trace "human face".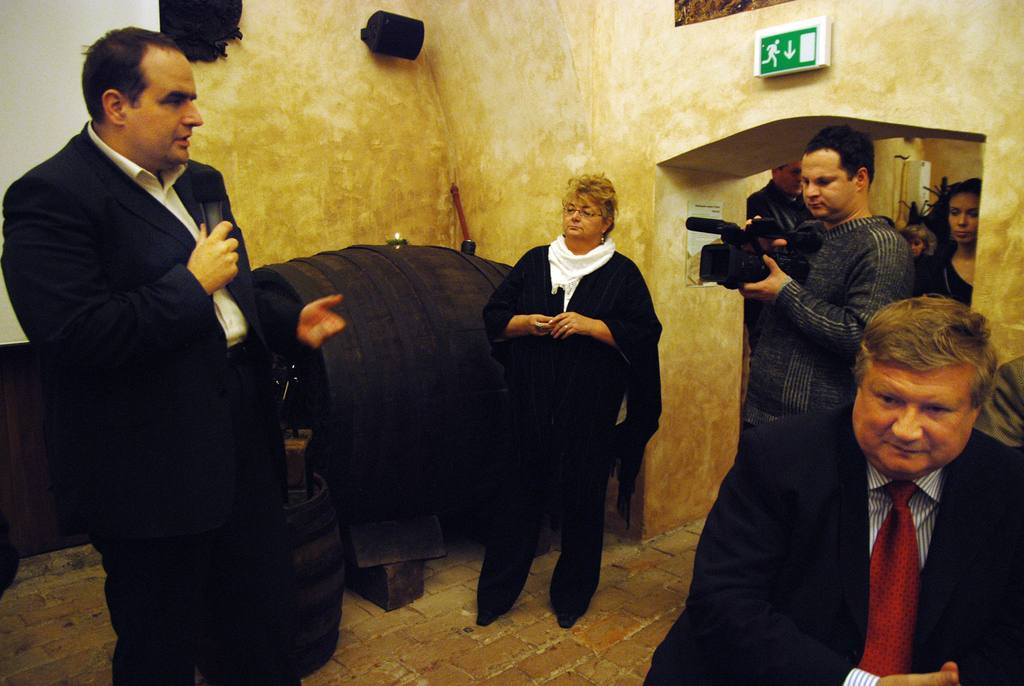
Traced to locate(802, 152, 867, 222).
